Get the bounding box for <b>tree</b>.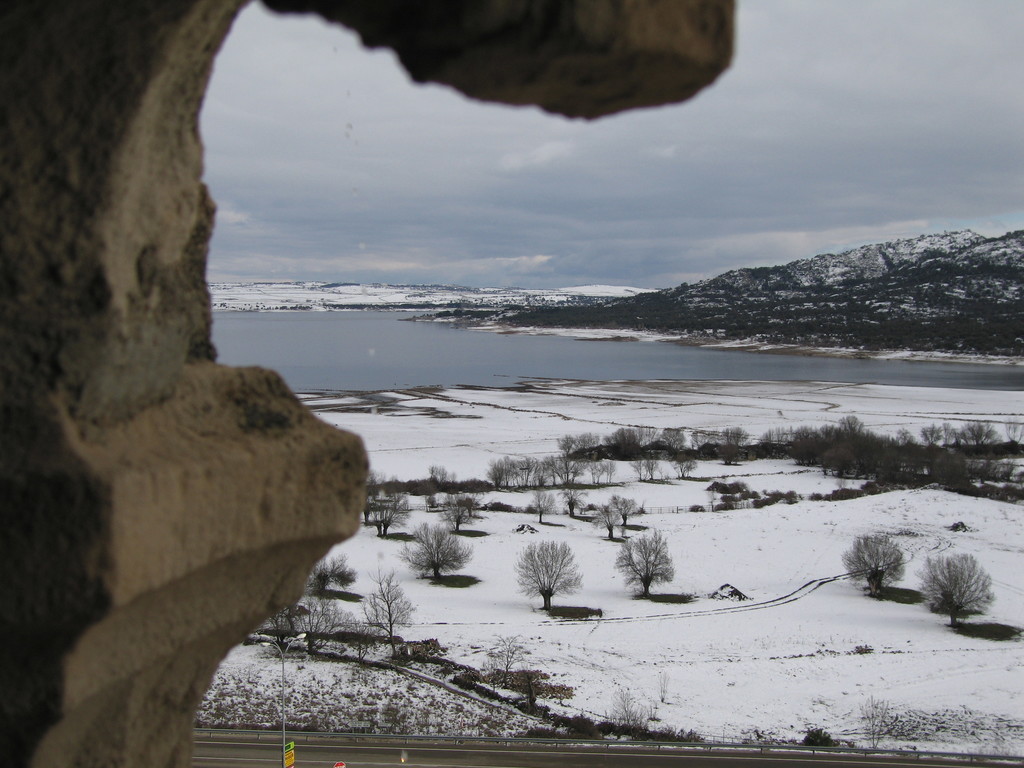
[x1=629, y1=448, x2=656, y2=484].
